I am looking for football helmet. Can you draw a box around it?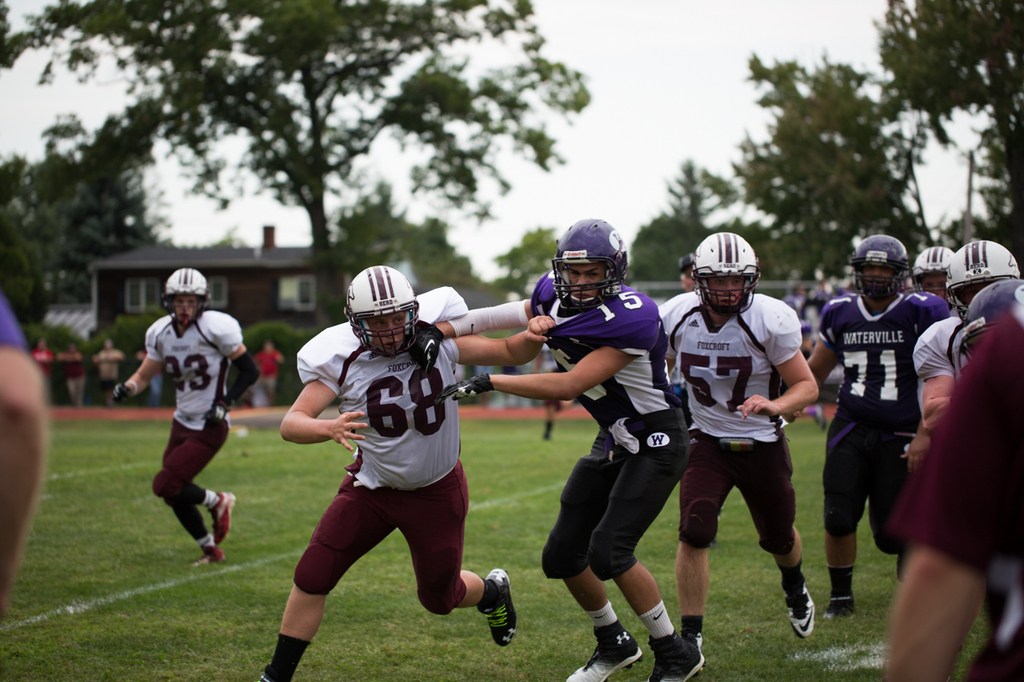
Sure, the bounding box is [x1=160, y1=265, x2=213, y2=326].
